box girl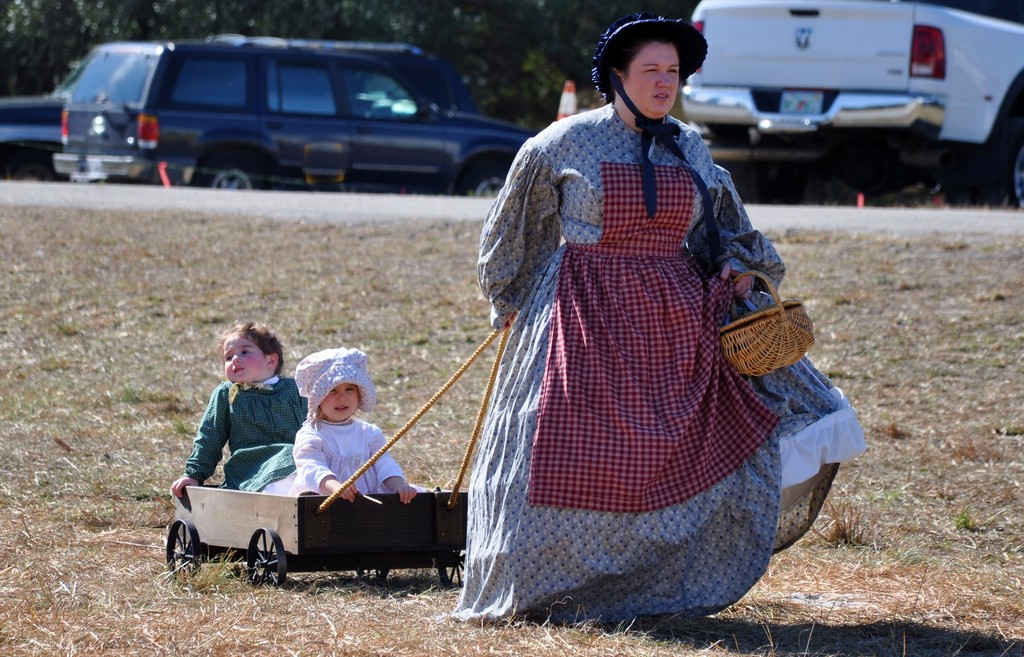
select_region(273, 350, 415, 498)
